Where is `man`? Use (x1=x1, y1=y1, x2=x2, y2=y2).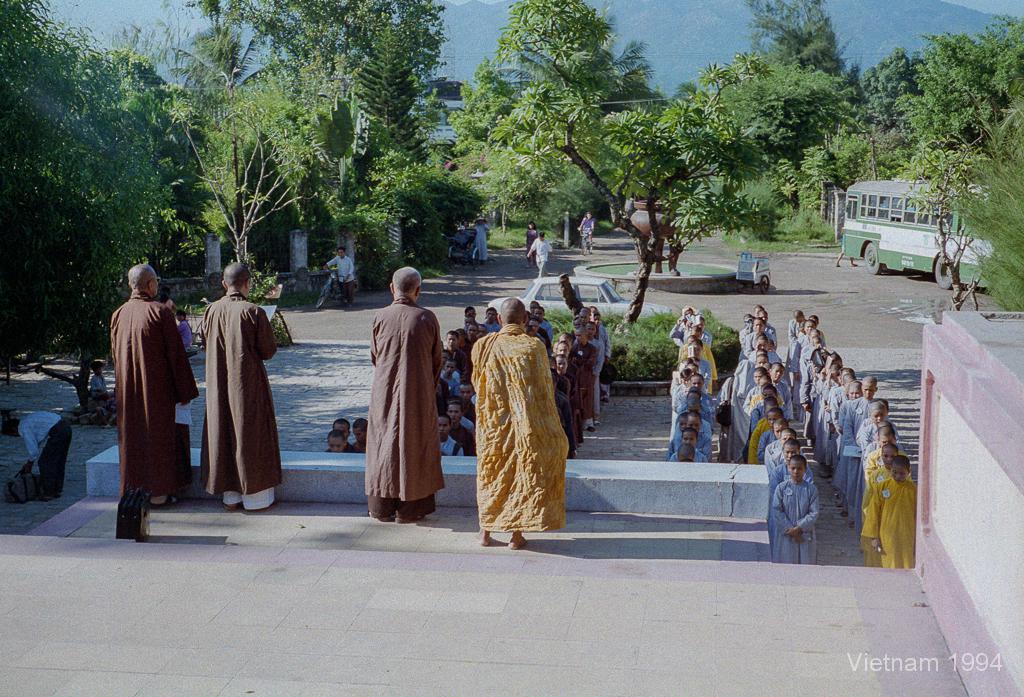
(x1=348, y1=264, x2=447, y2=524).
